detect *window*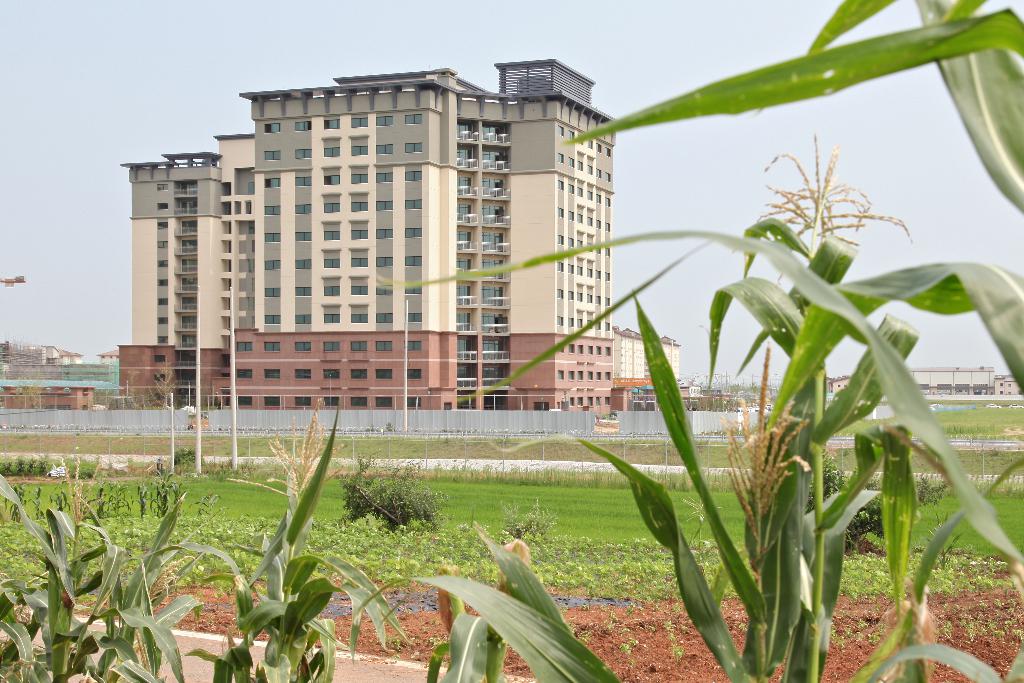
[x1=157, y1=277, x2=172, y2=287]
